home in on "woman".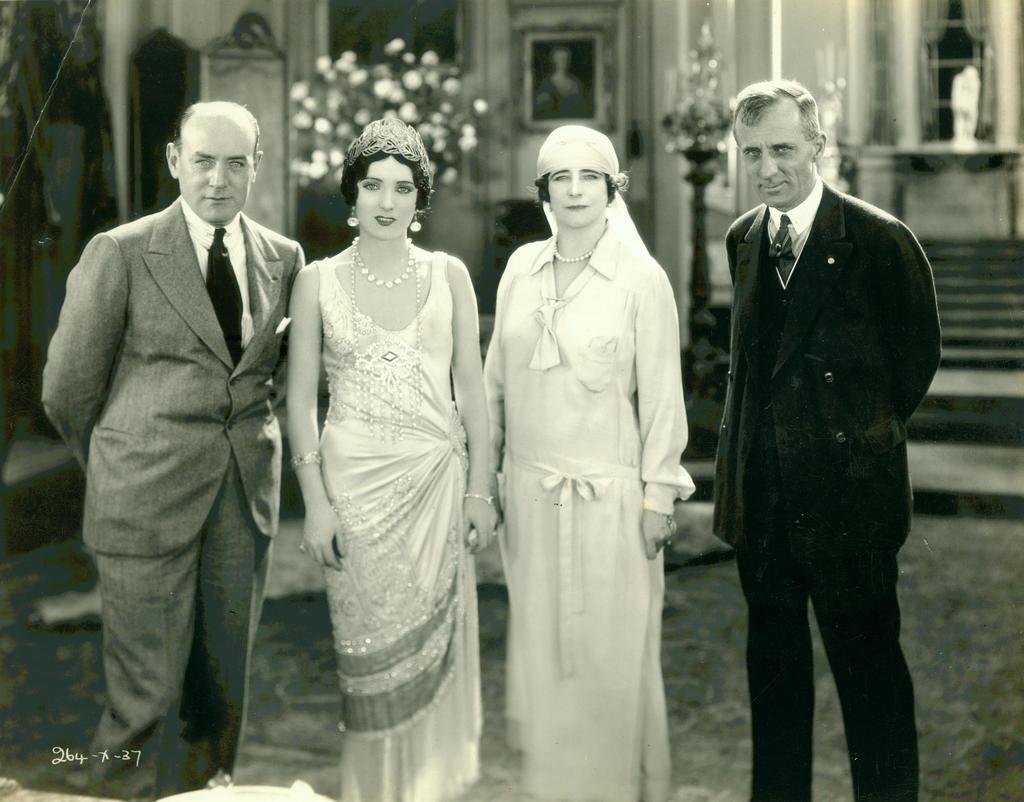
Homed in at (264,104,502,771).
